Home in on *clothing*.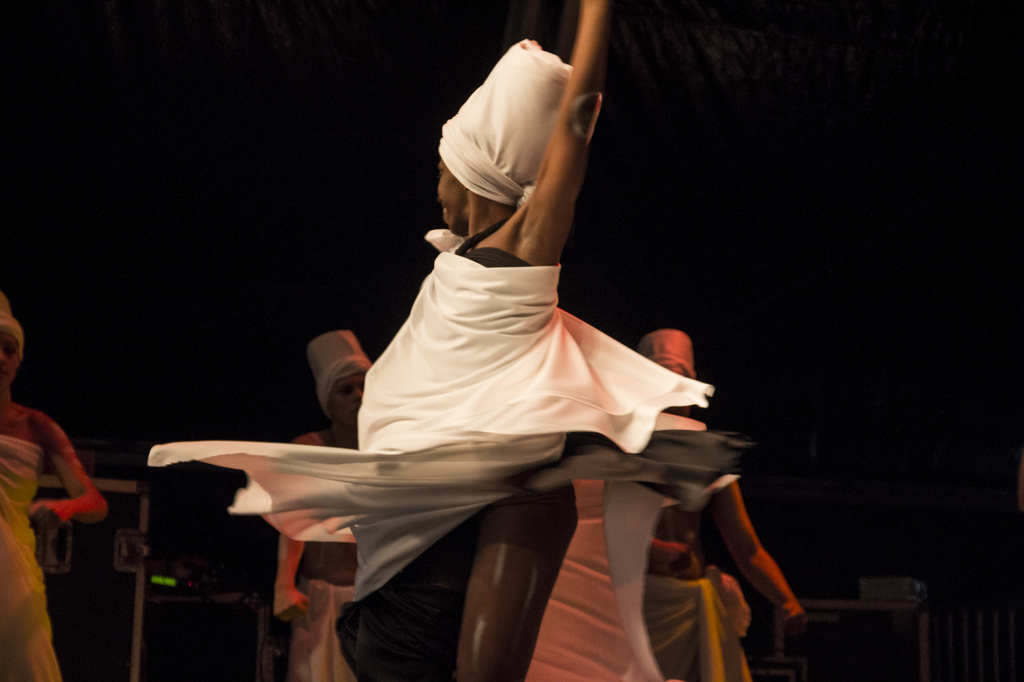
Homed in at (x1=286, y1=575, x2=359, y2=681).
